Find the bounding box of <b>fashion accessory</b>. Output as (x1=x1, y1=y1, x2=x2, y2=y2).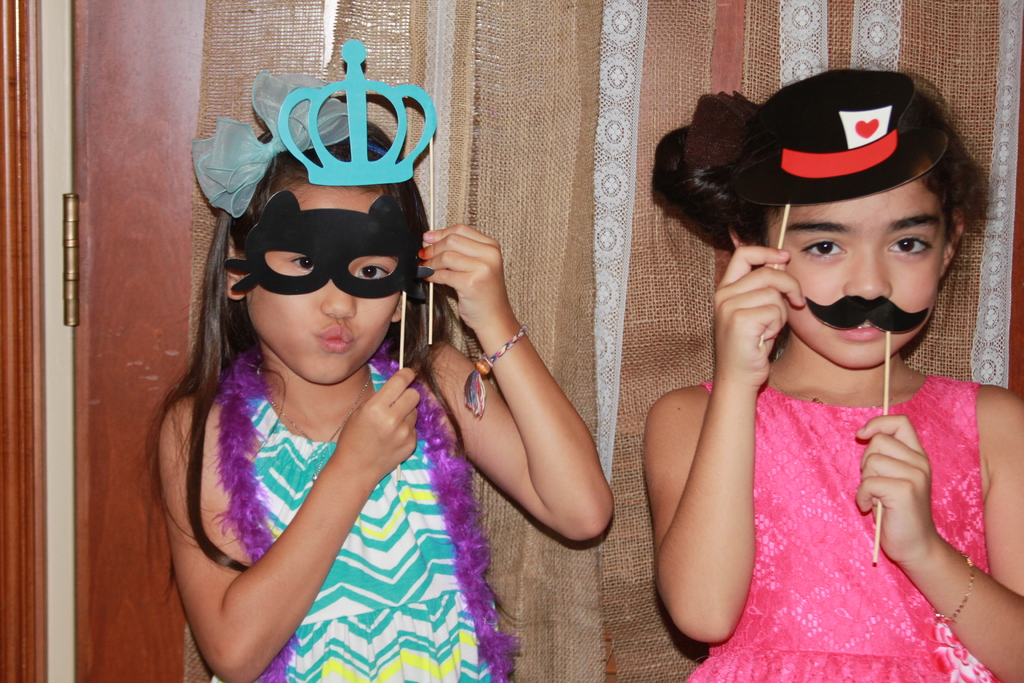
(x1=256, y1=361, x2=374, y2=481).
